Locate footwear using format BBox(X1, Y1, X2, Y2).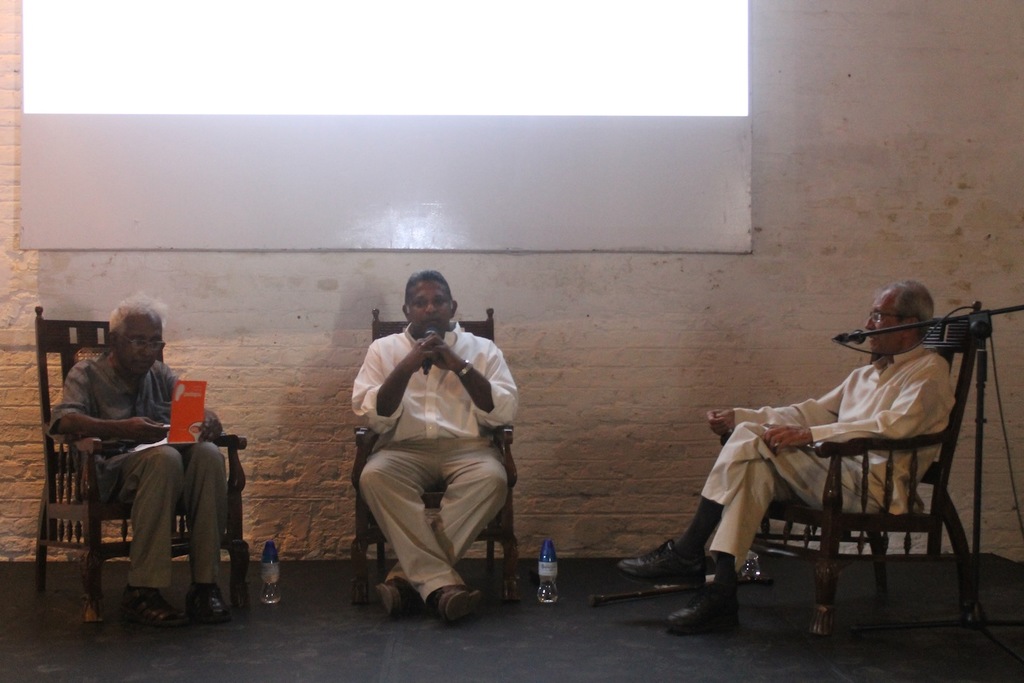
BBox(376, 582, 410, 625).
